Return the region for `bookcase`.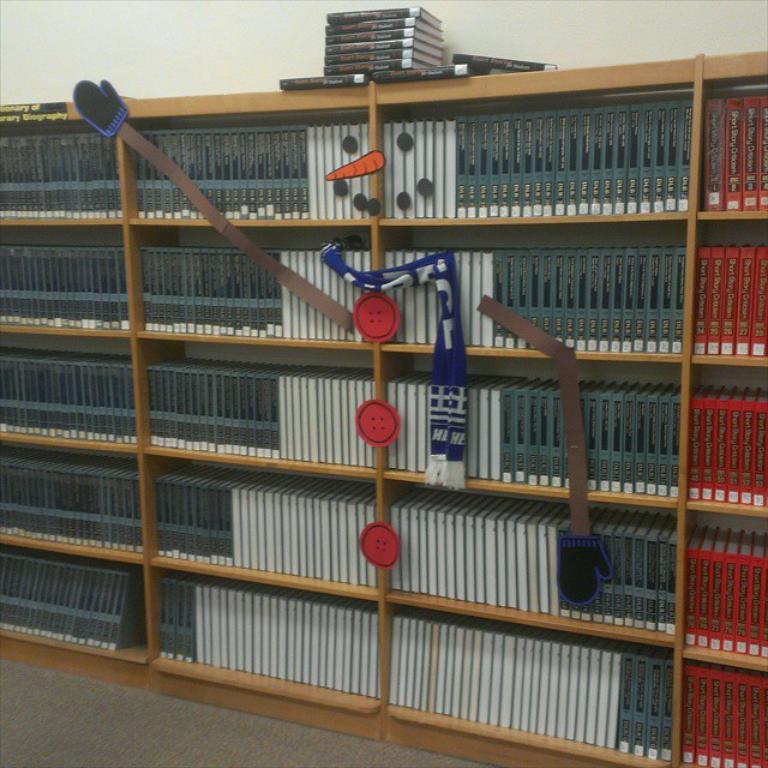
(left=22, top=25, right=767, bottom=767).
